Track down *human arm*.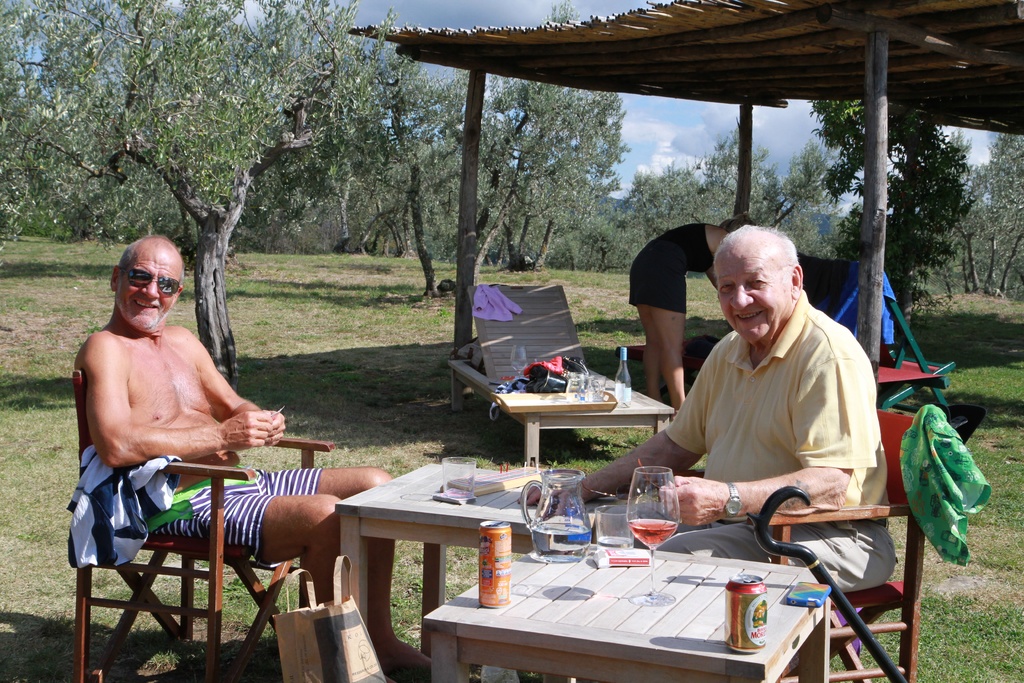
Tracked to [658,344,854,526].
